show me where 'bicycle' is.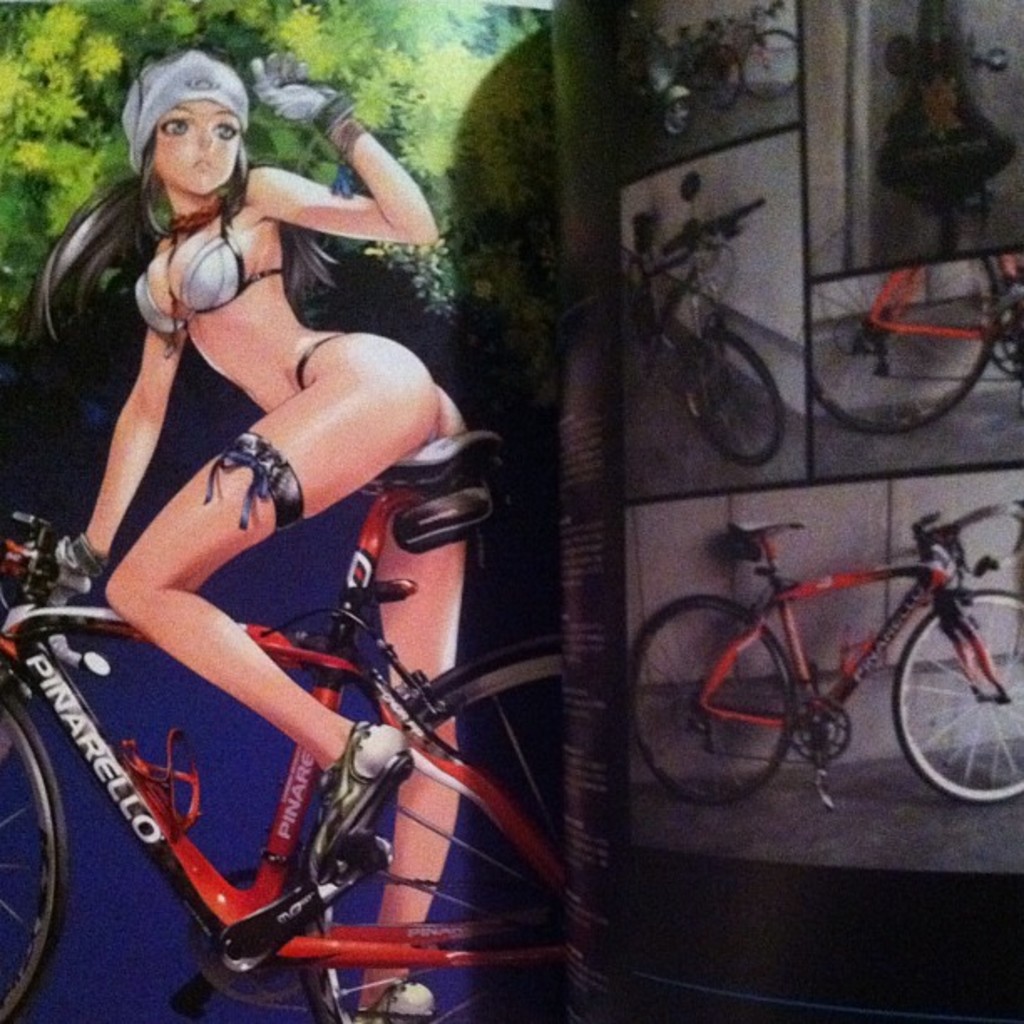
'bicycle' is at 696 2 806 99.
